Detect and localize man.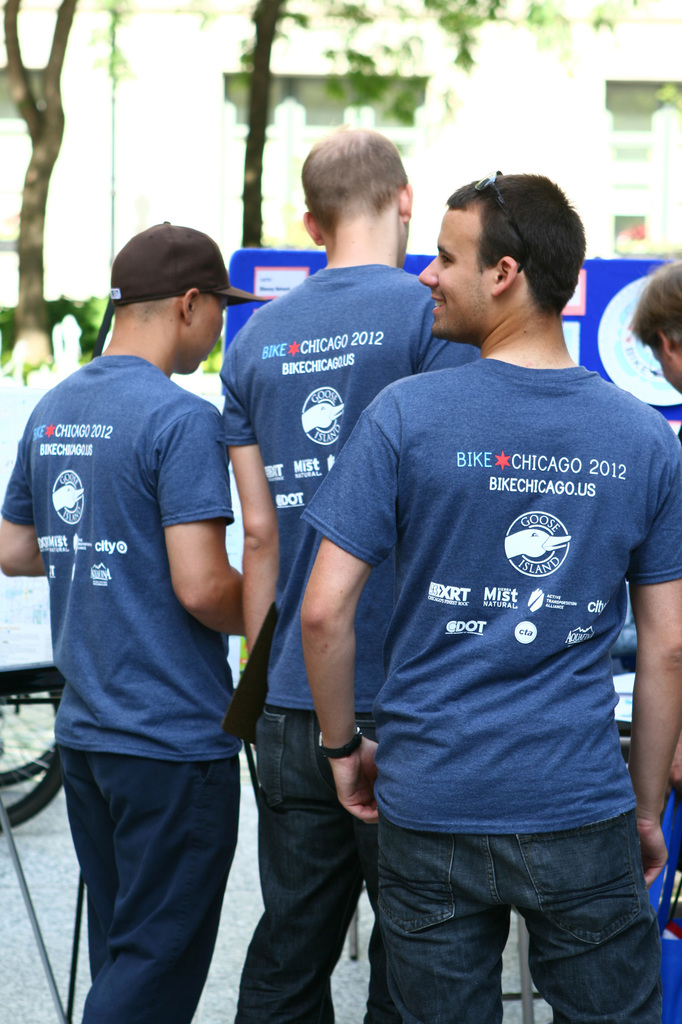
Localized at bbox(213, 129, 487, 1023).
